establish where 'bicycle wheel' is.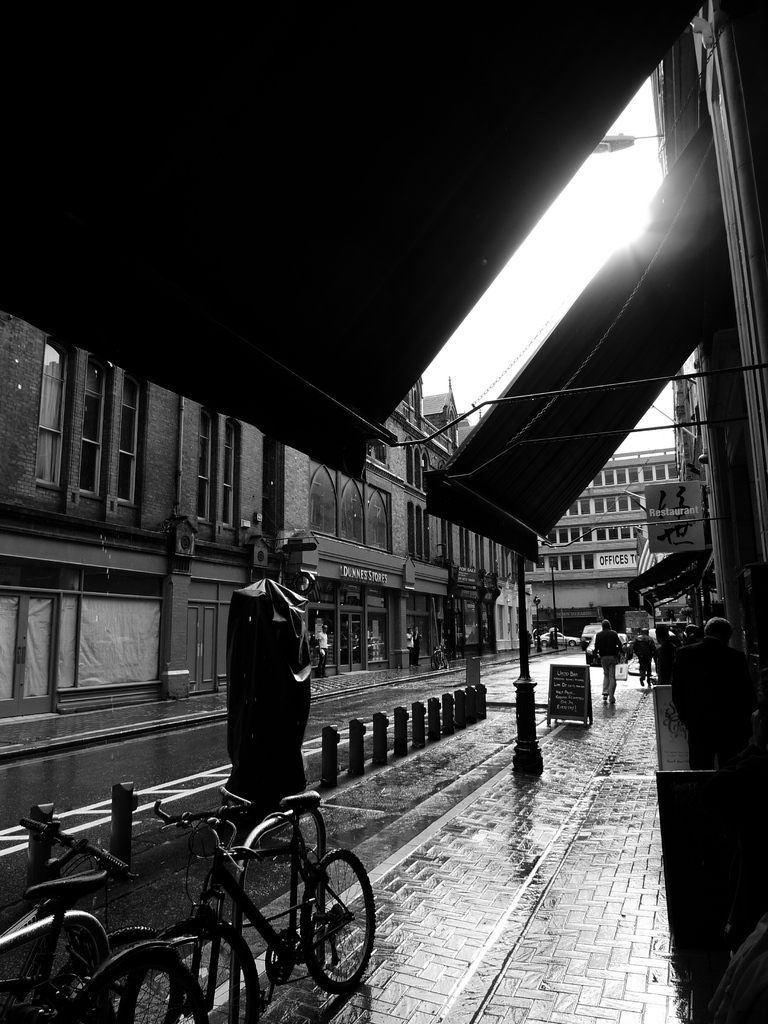
Established at (300, 845, 375, 991).
